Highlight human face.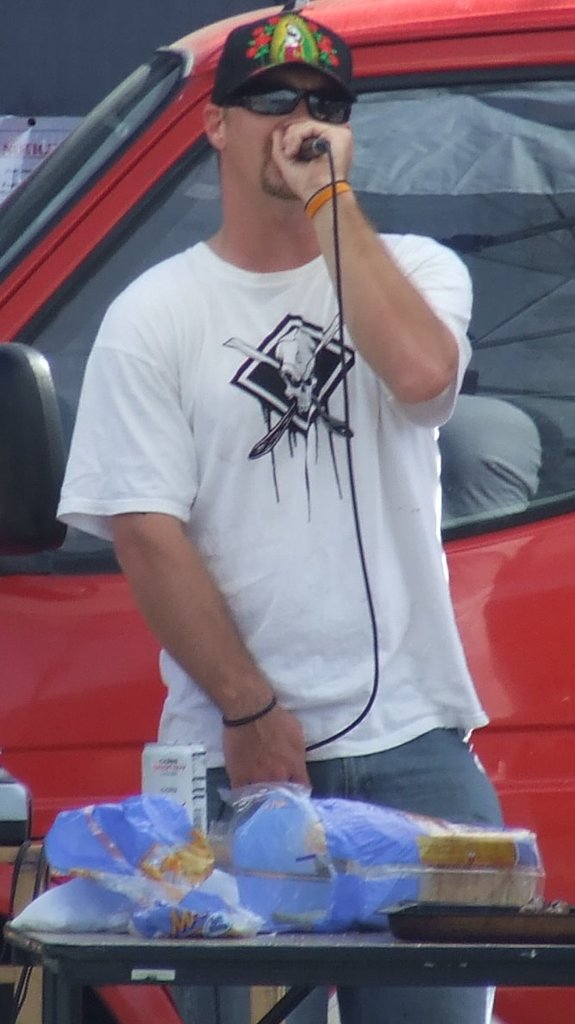
Highlighted region: (222,61,356,198).
